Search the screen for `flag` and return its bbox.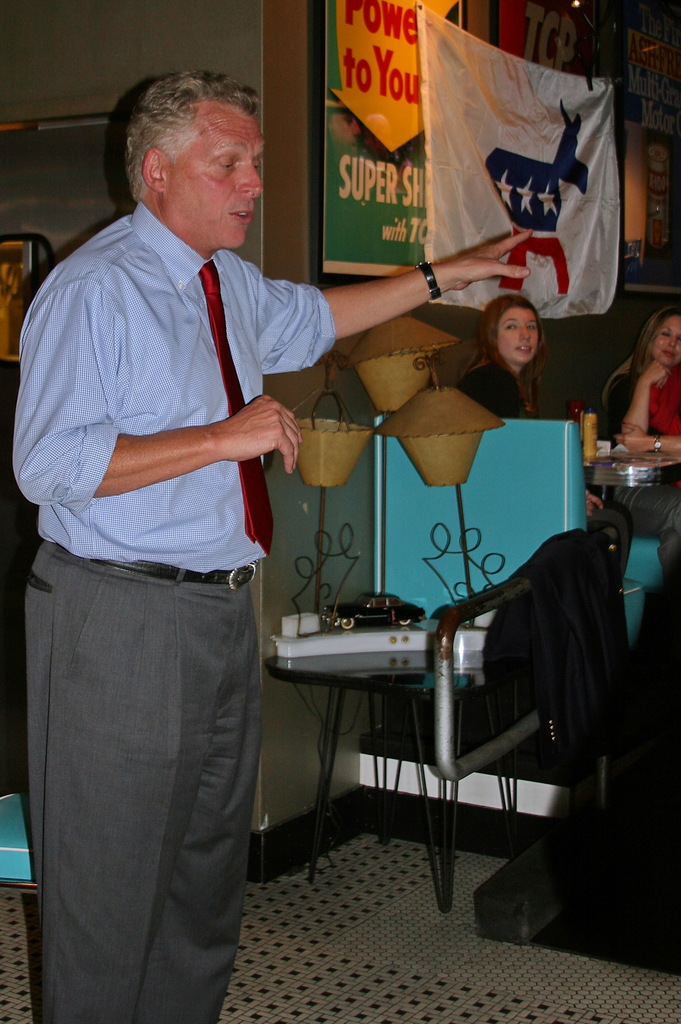
Found: 389/10/616/321.
